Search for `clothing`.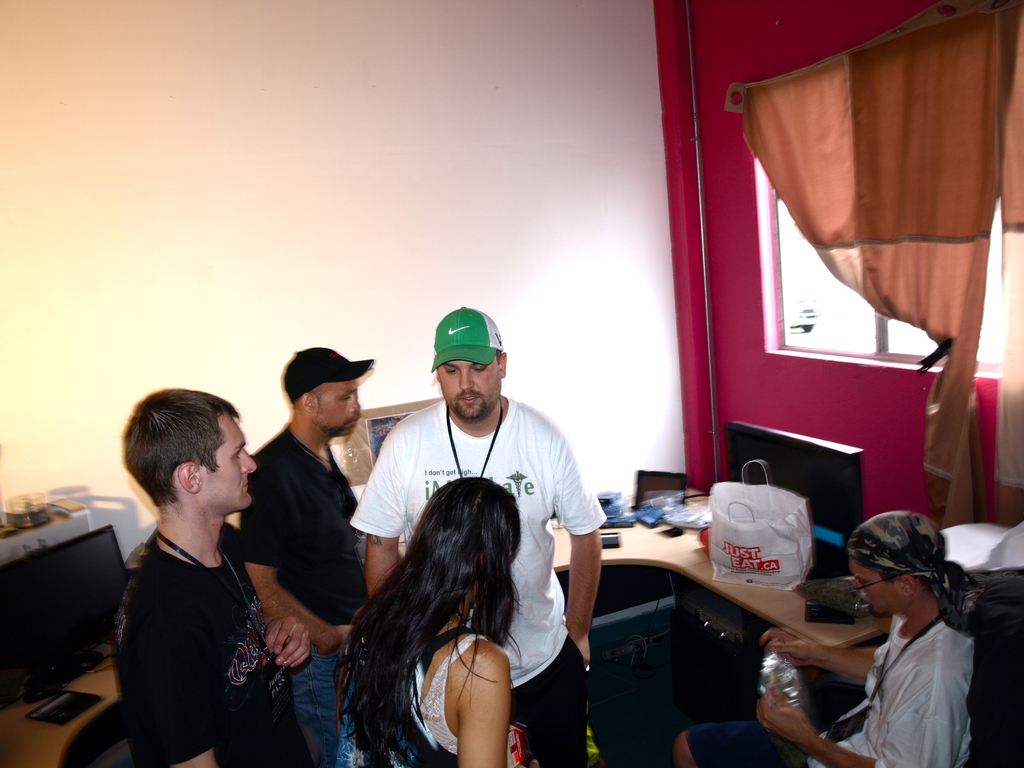
Found at Rect(352, 631, 506, 767).
